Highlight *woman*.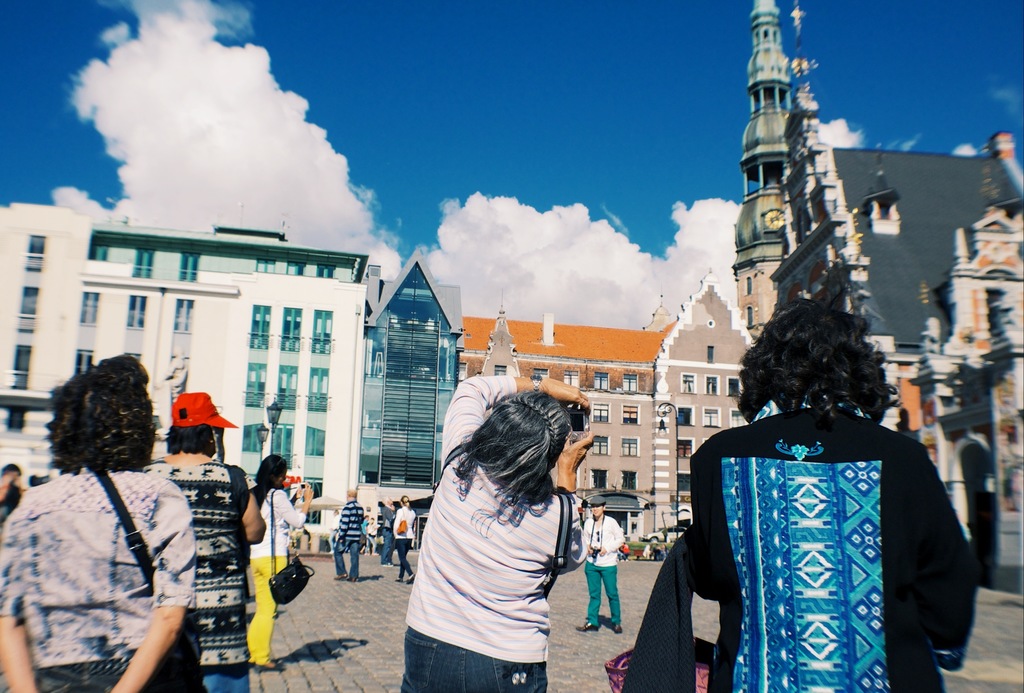
Highlighted region: 0 364 198 692.
